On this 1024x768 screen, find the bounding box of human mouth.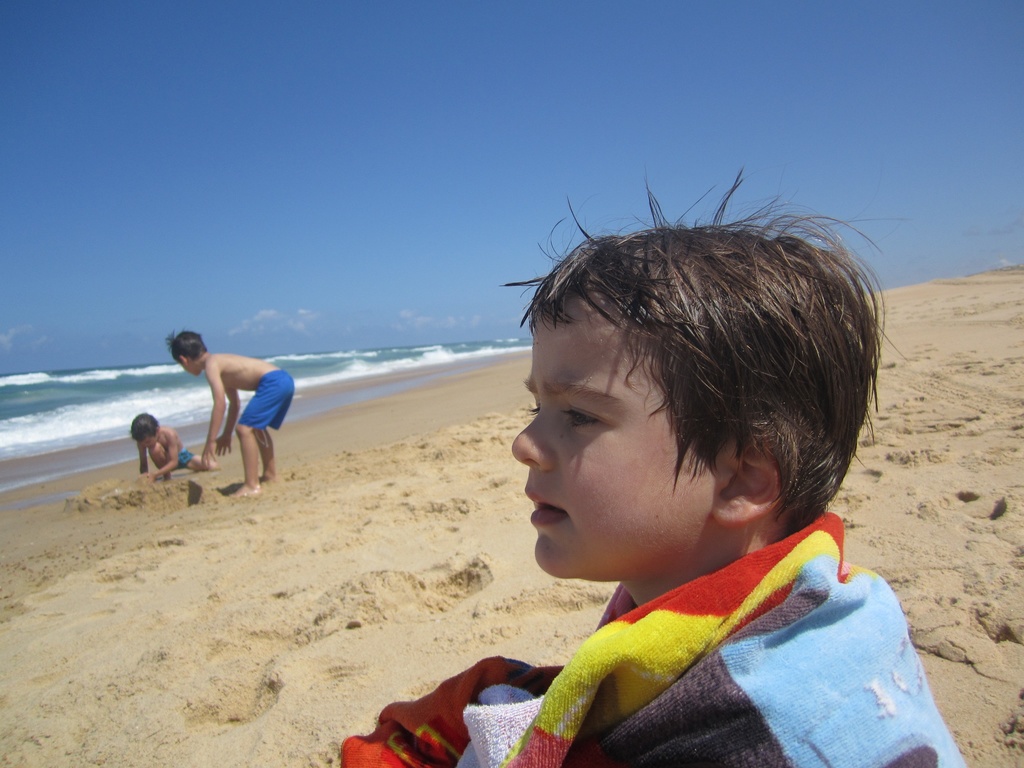
Bounding box: <box>520,481,573,531</box>.
